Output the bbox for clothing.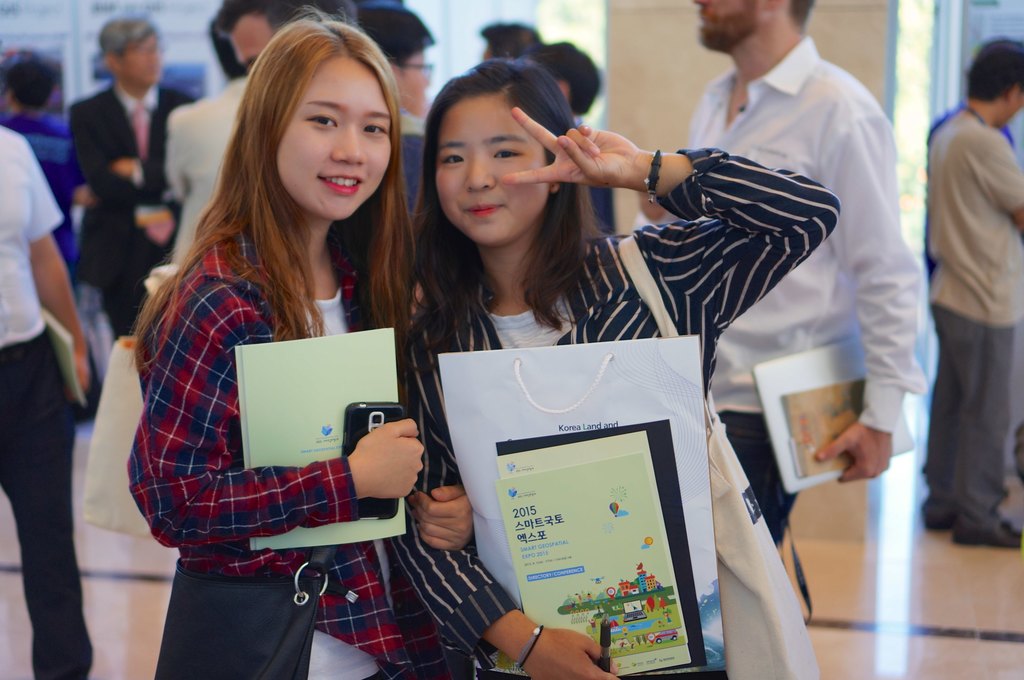
pyautogui.locateOnScreen(0, 114, 73, 276).
